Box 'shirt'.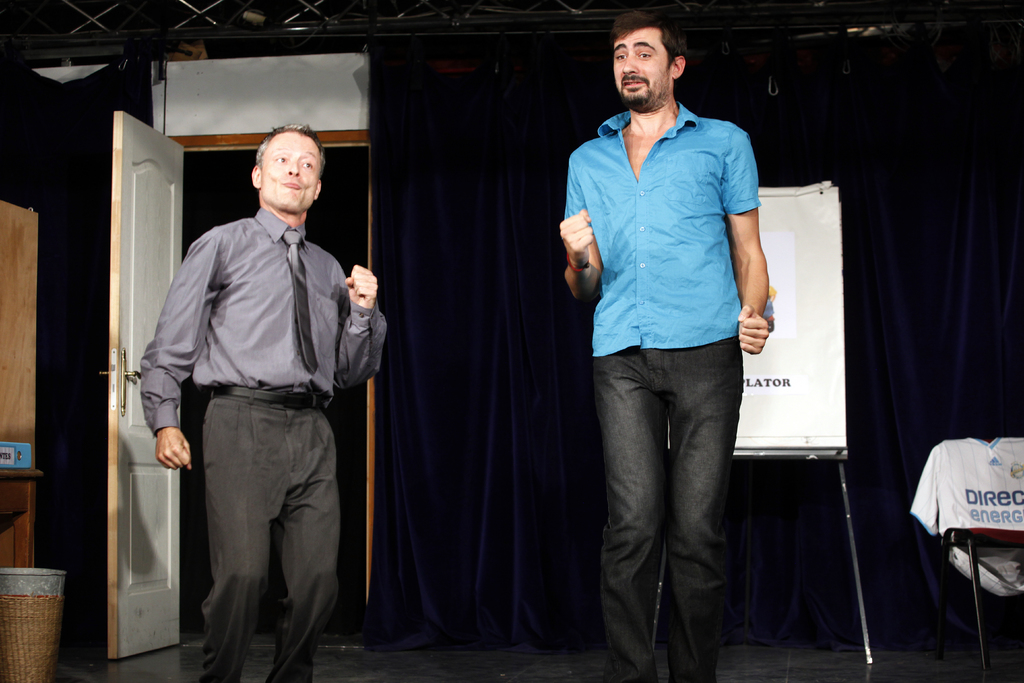
x1=559 y1=108 x2=762 y2=360.
